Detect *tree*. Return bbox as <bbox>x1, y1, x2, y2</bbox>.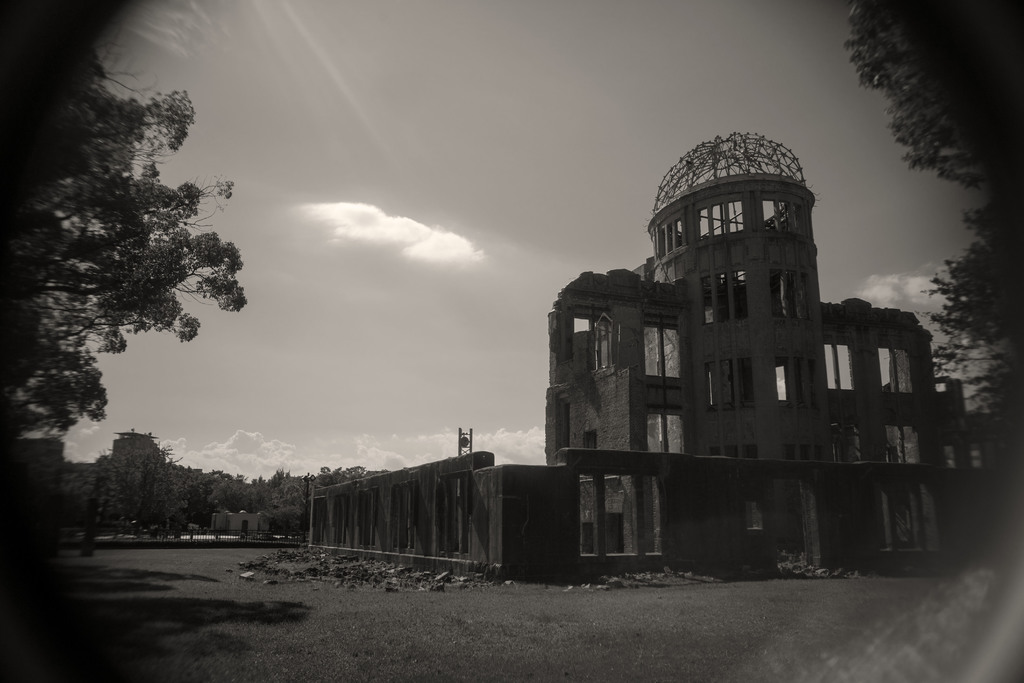
<bbox>0, 0, 252, 361</bbox>.
